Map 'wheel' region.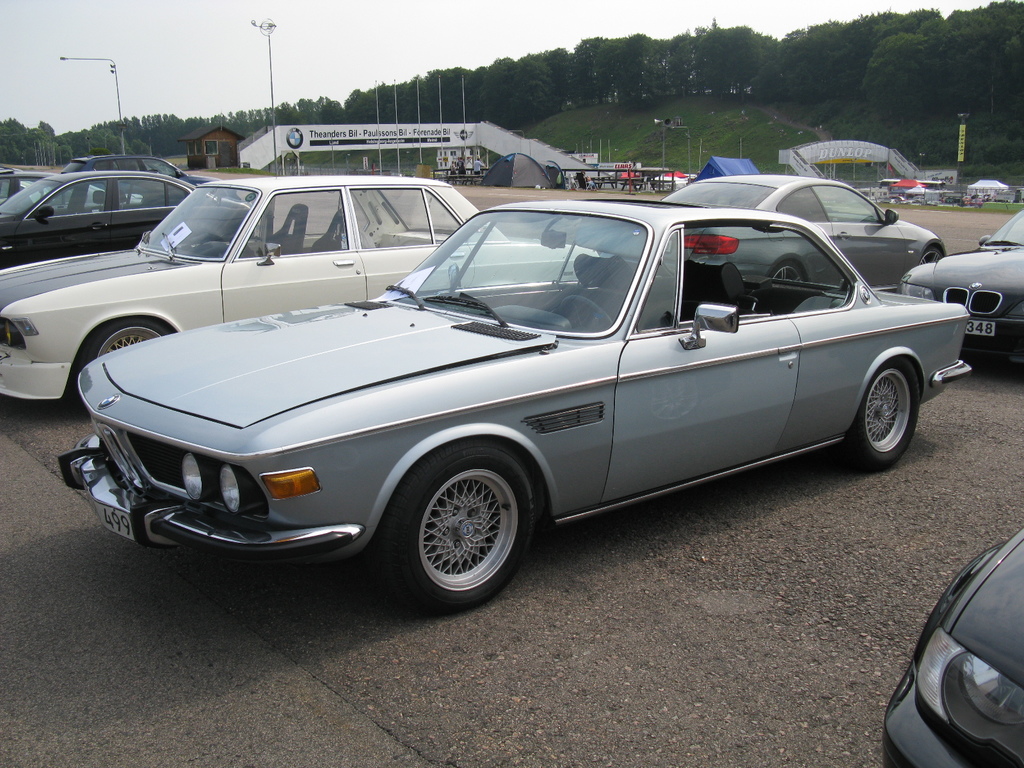
Mapped to (849,351,932,470).
